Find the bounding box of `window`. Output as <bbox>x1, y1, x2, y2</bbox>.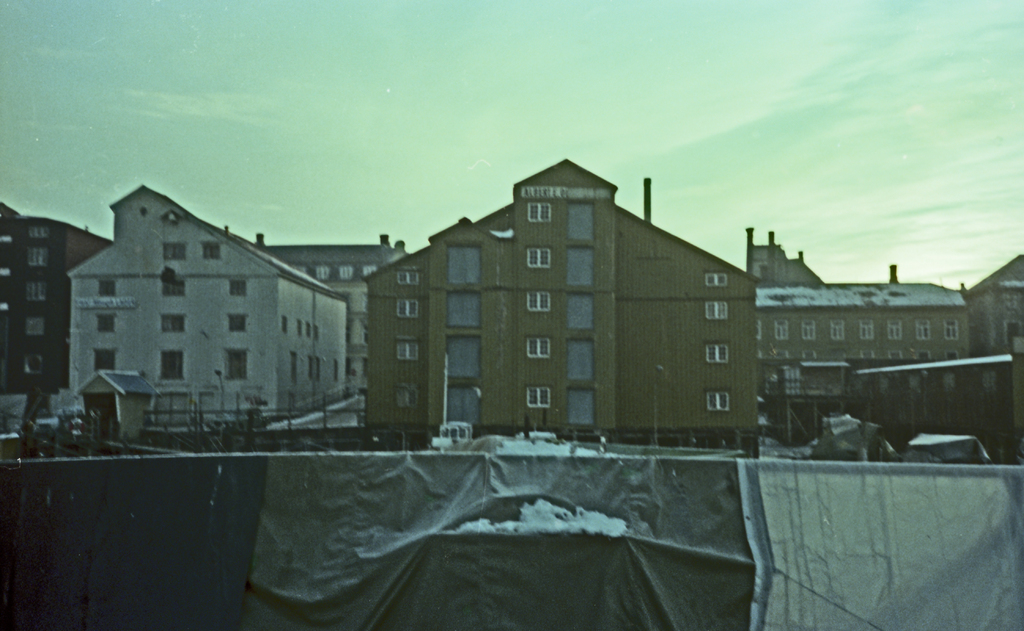
<bbox>315, 265, 330, 279</bbox>.
